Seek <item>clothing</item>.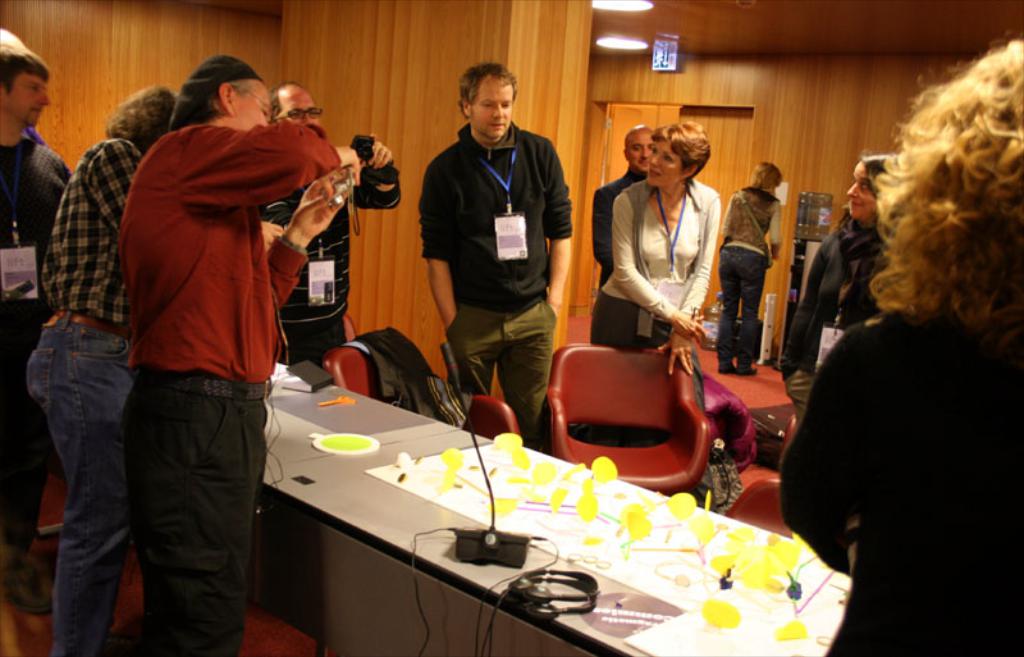
<bbox>111, 119, 346, 656</bbox>.
